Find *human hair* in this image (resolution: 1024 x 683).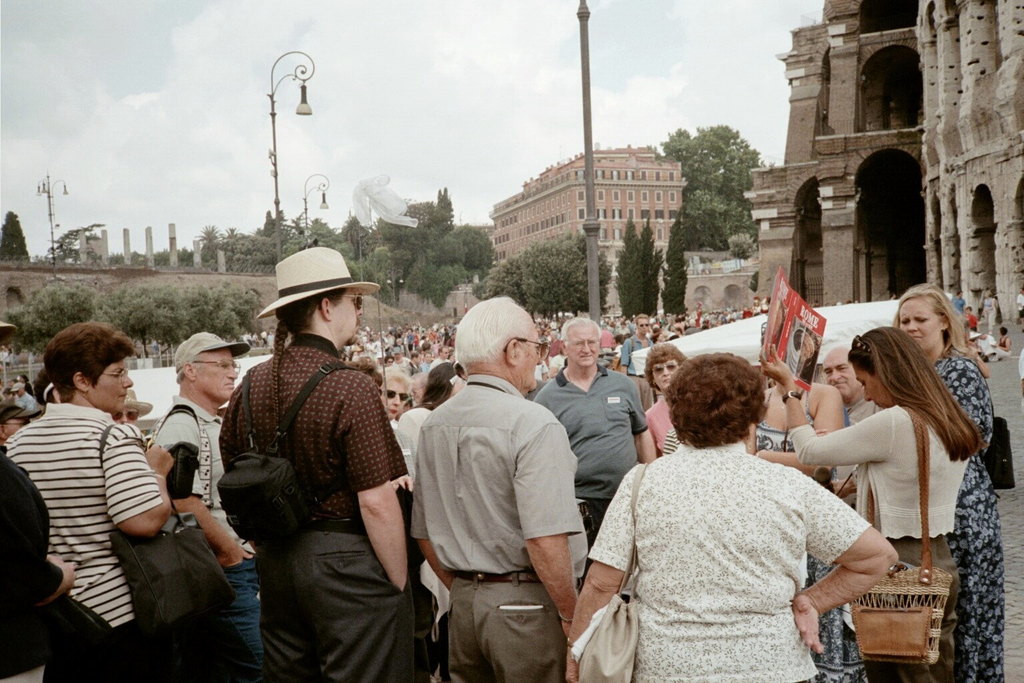
35 368 59 409.
